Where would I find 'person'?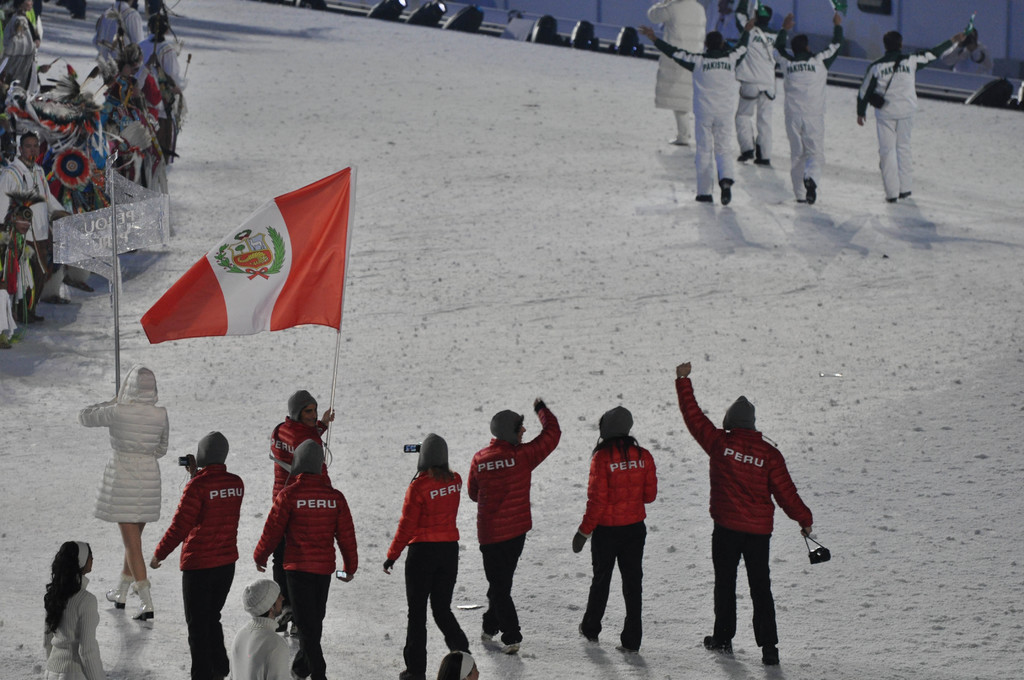
At (x1=40, y1=535, x2=110, y2=679).
